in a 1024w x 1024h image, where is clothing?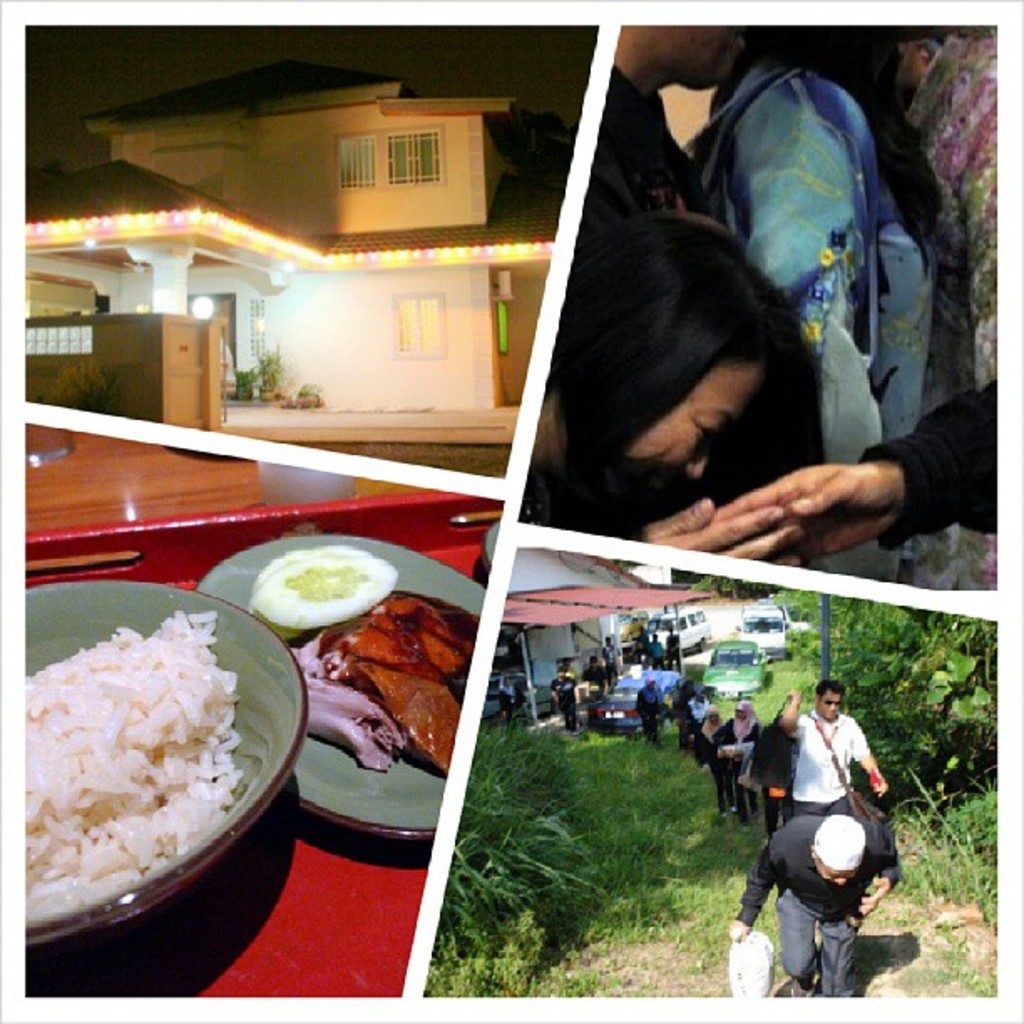
582:64:701:224.
